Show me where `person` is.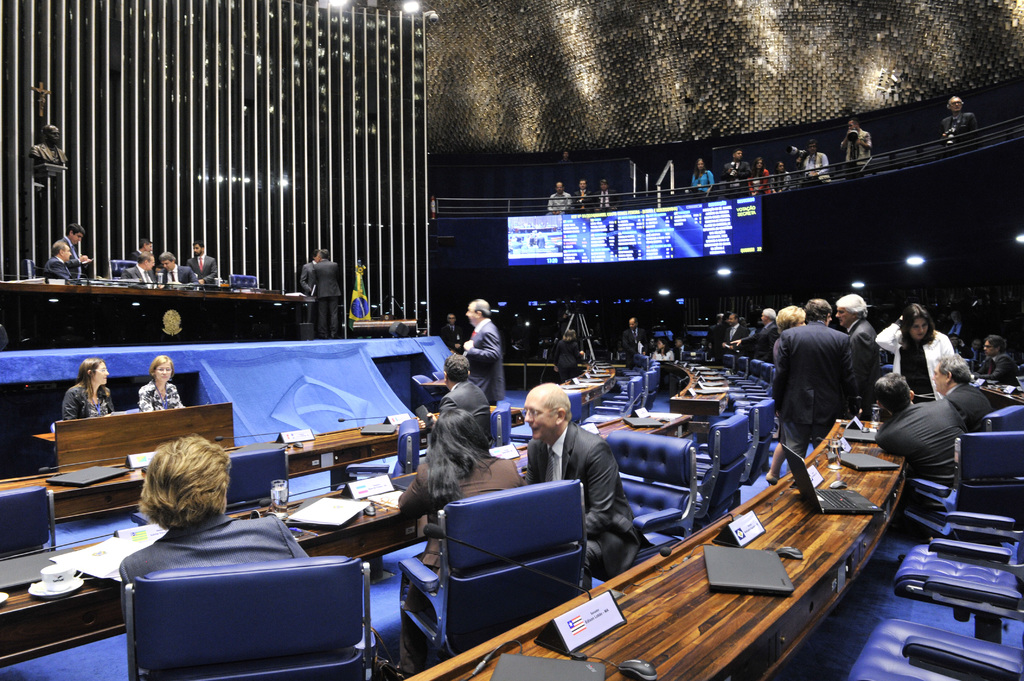
`person` is at 908:354:1000:433.
